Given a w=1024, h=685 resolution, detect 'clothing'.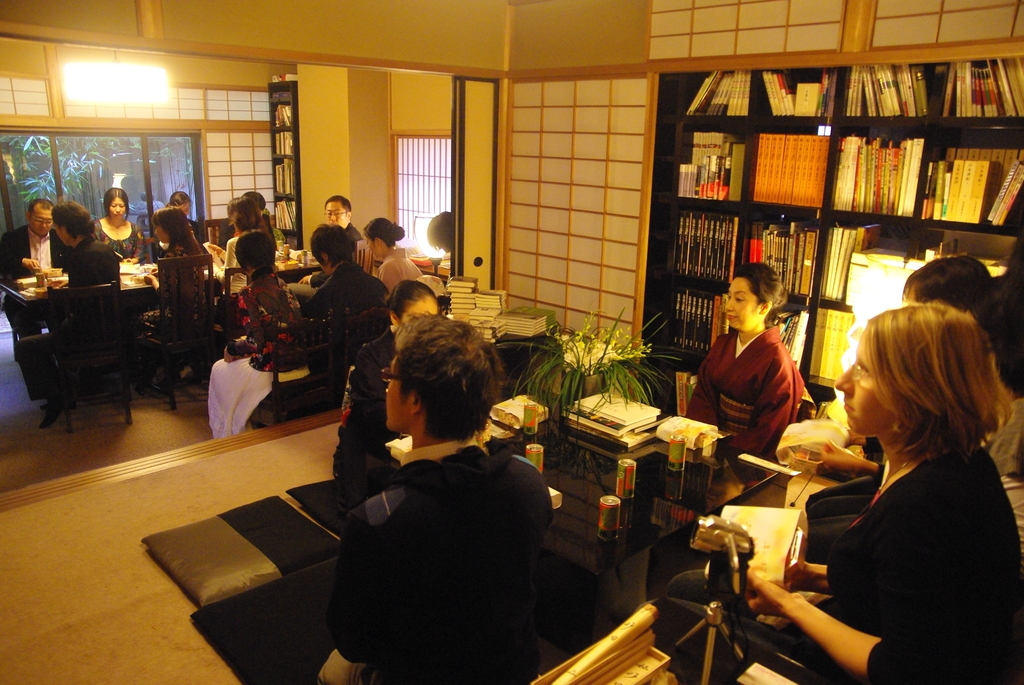
select_region(205, 268, 292, 441).
